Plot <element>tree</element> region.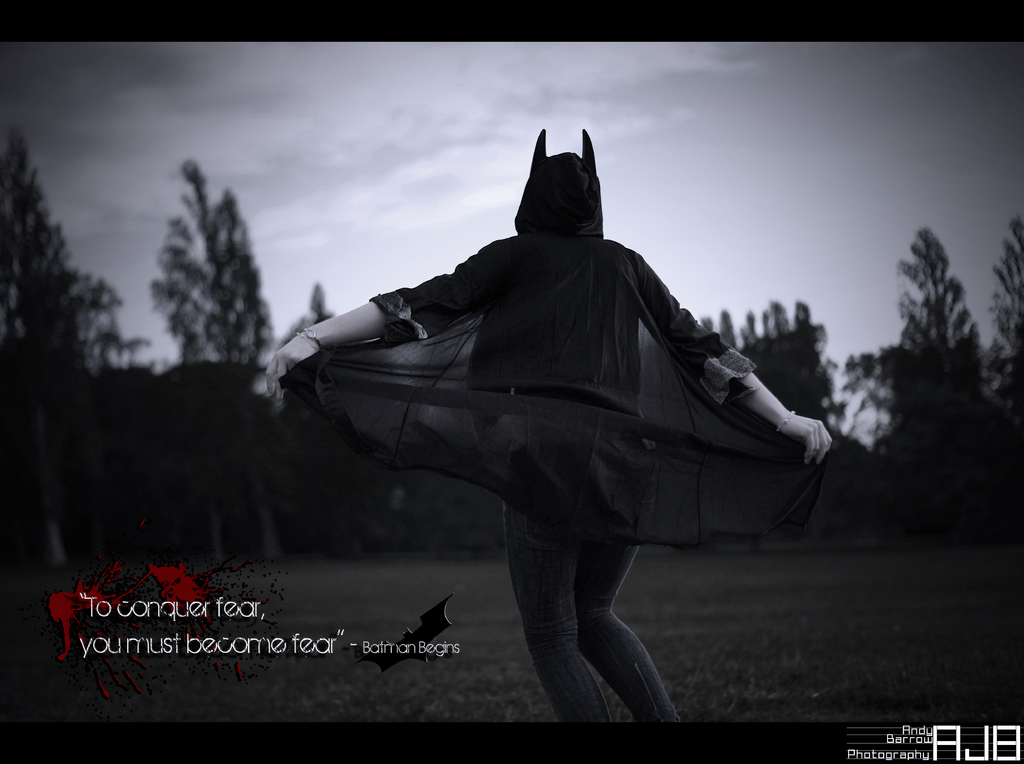
Plotted at [882,190,1002,539].
